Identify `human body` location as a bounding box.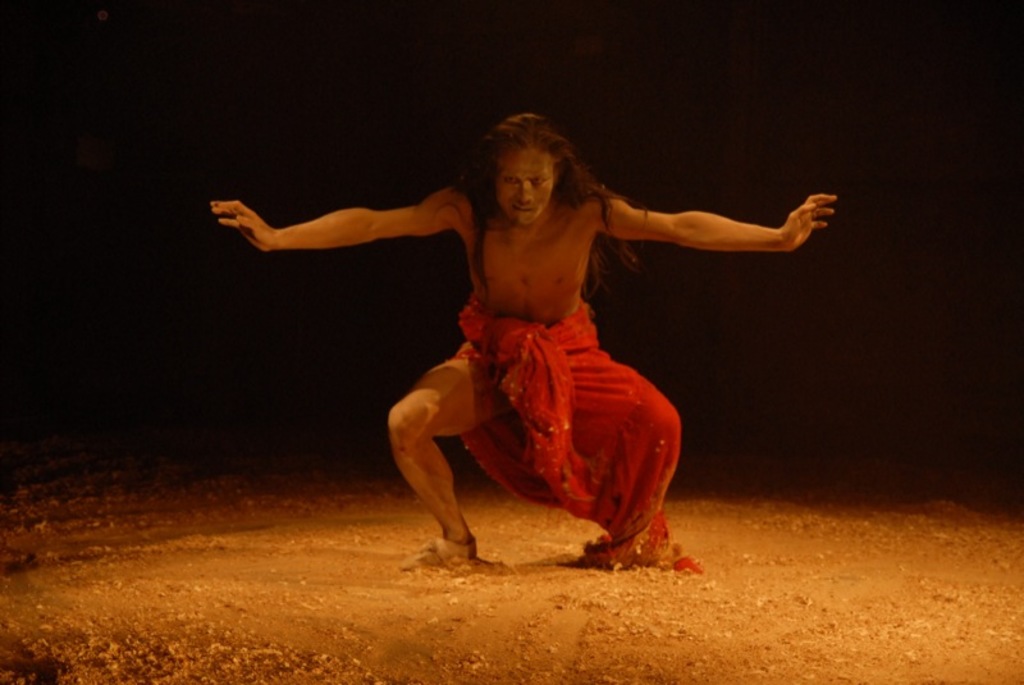
(209,108,837,572).
